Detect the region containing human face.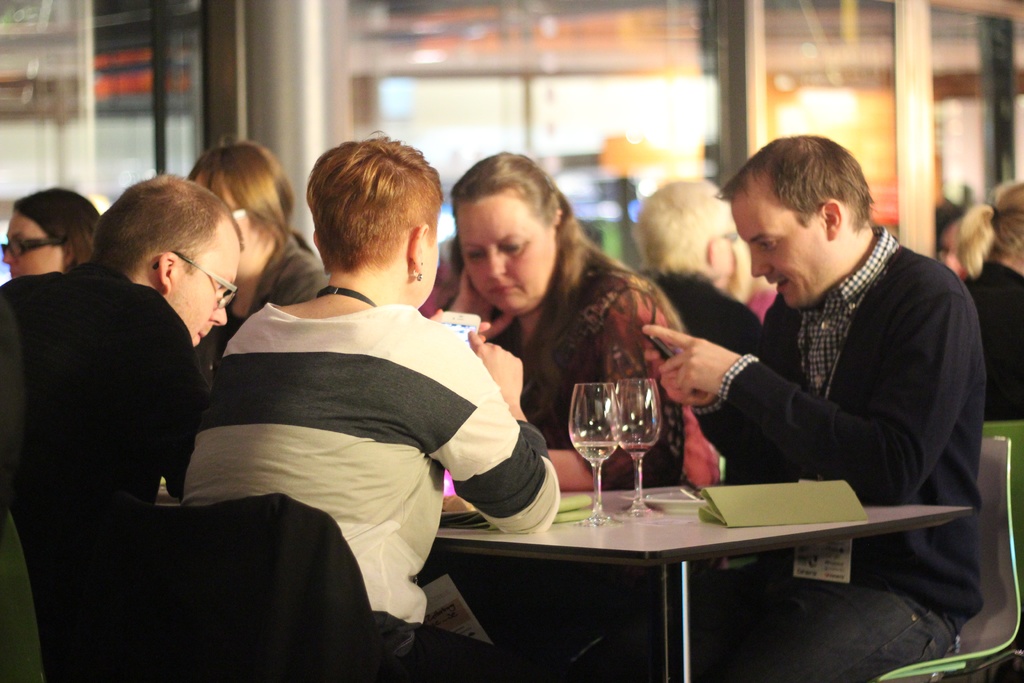
x1=454, y1=188, x2=554, y2=314.
